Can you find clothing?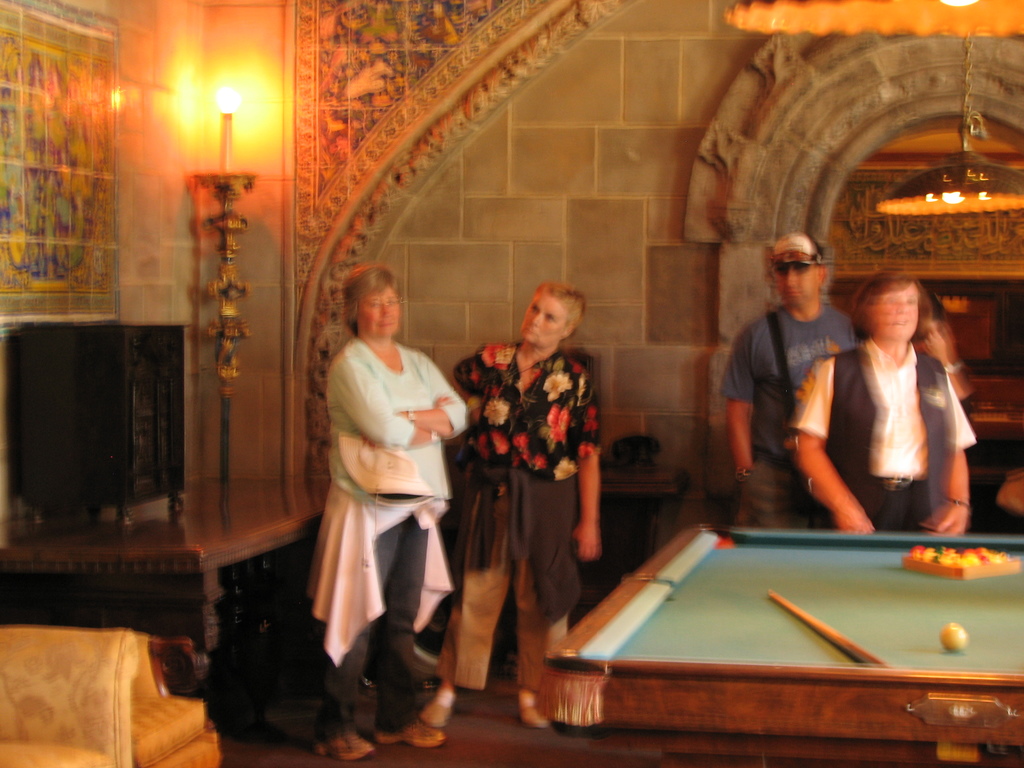
Yes, bounding box: 435/340/600/684.
